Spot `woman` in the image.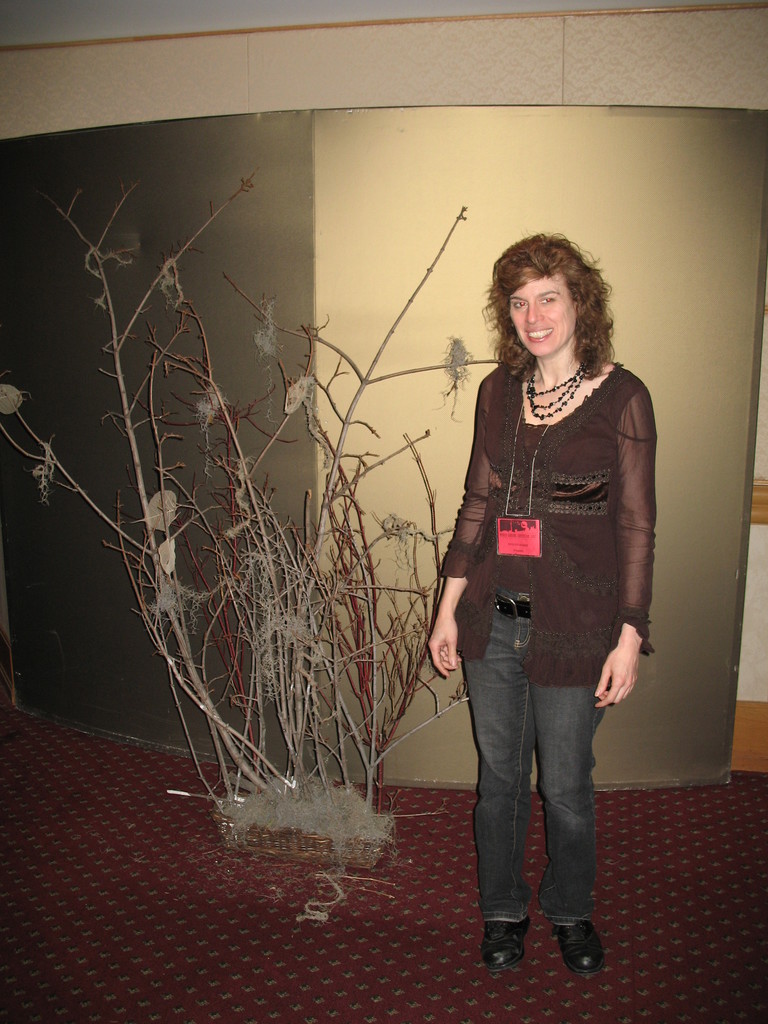
`woman` found at left=421, top=211, right=671, bottom=994.
